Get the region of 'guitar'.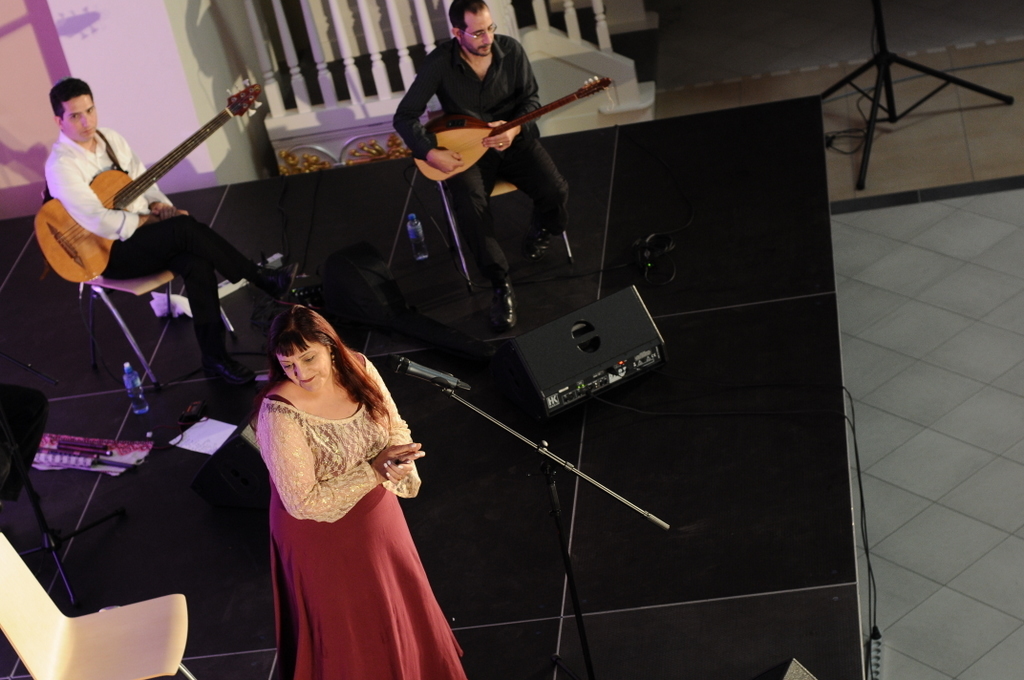
x1=424 y1=68 x2=615 y2=187.
